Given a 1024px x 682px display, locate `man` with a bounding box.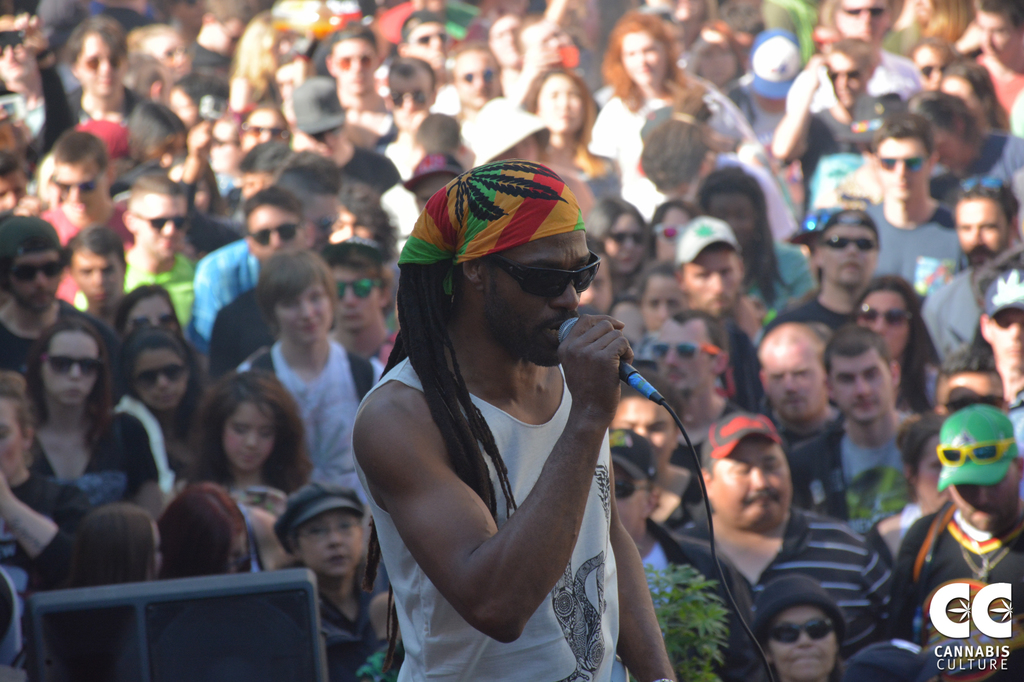
Located: 779/41/886/197.
